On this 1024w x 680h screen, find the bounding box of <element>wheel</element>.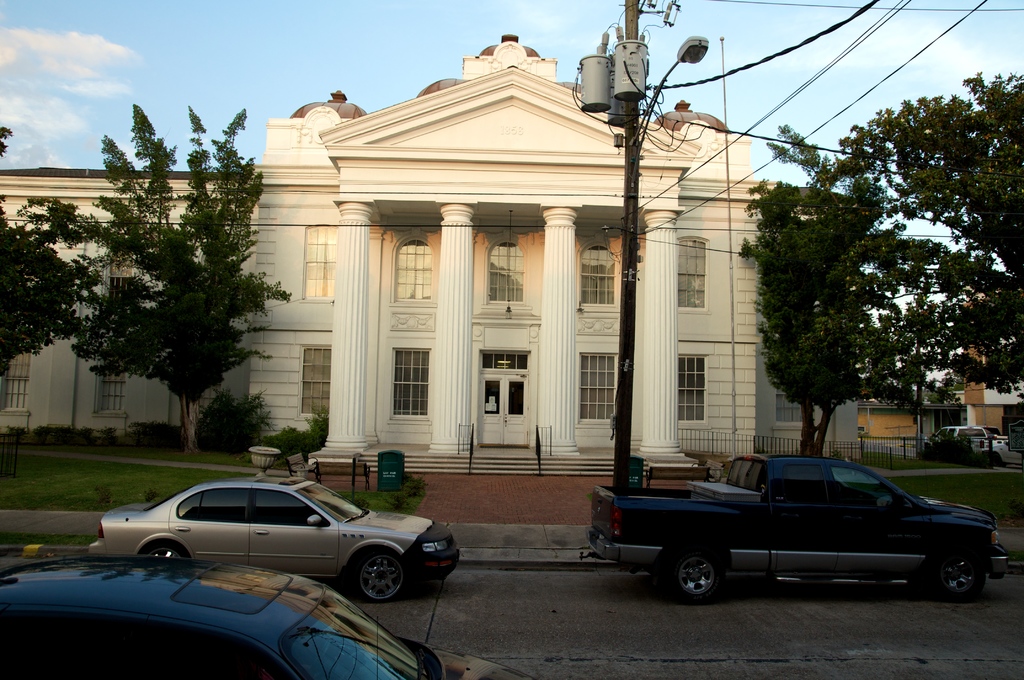
Bounding box: select_region(351, 549, 410, 603).
